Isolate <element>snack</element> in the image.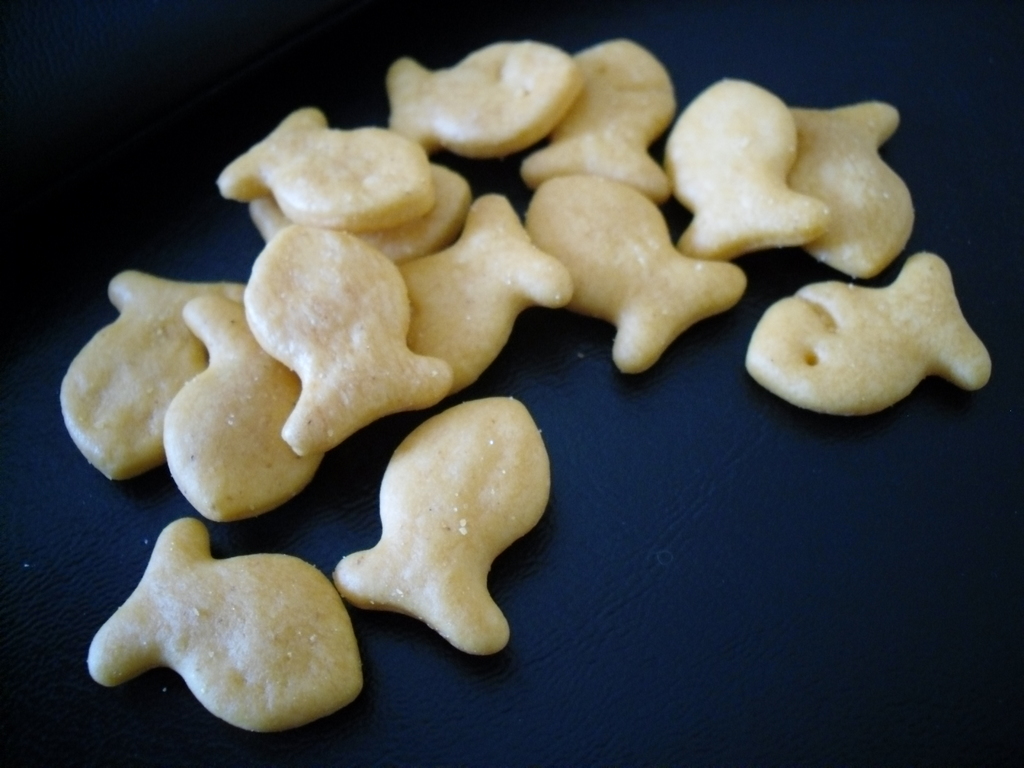
Isolated region: 332:397:554:659.
